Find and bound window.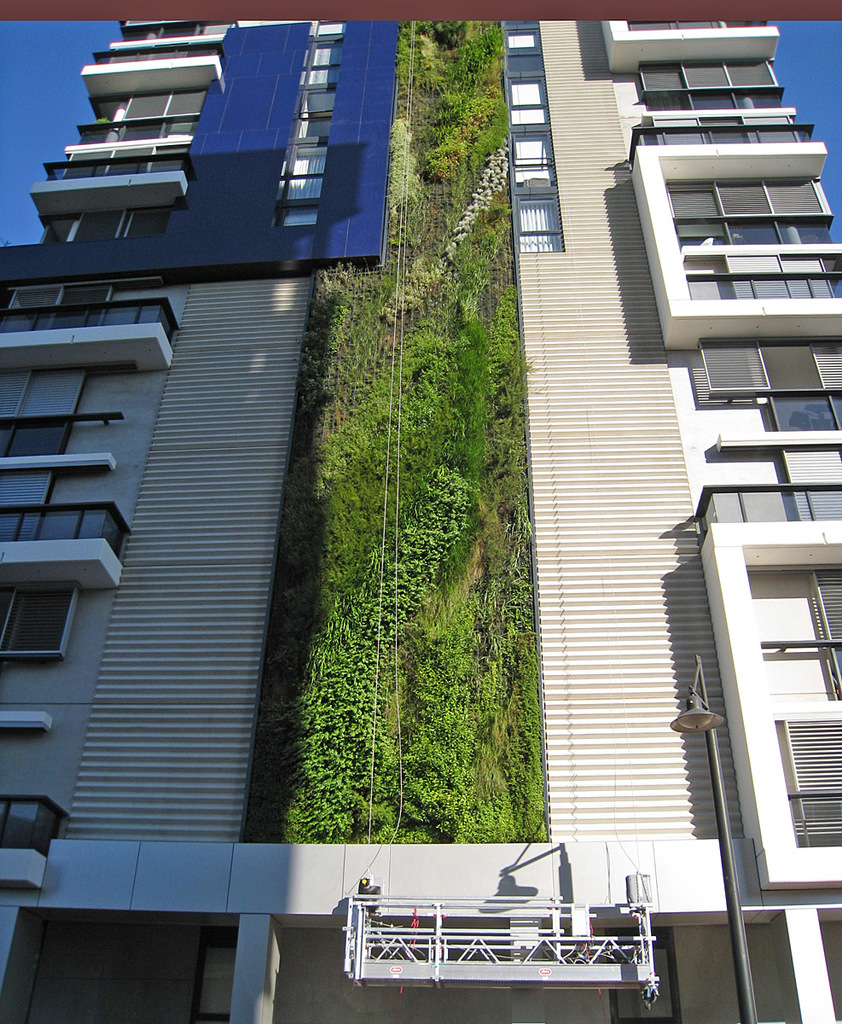
Bound: bbox(1, 580, 77, 651).
